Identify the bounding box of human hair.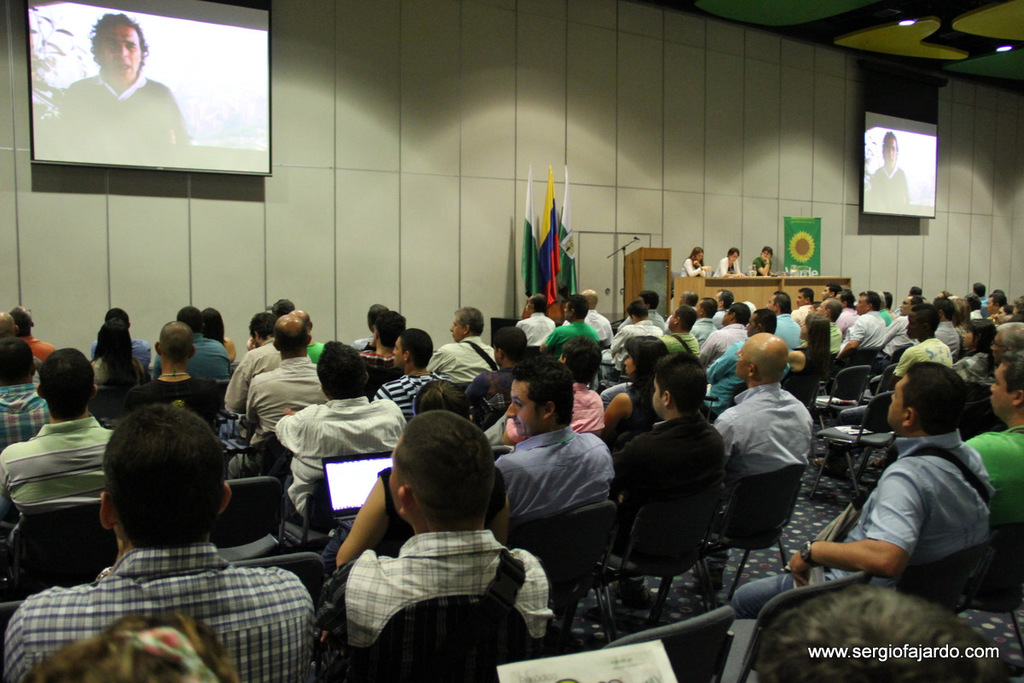
box=[967, 317, 996, 352].
